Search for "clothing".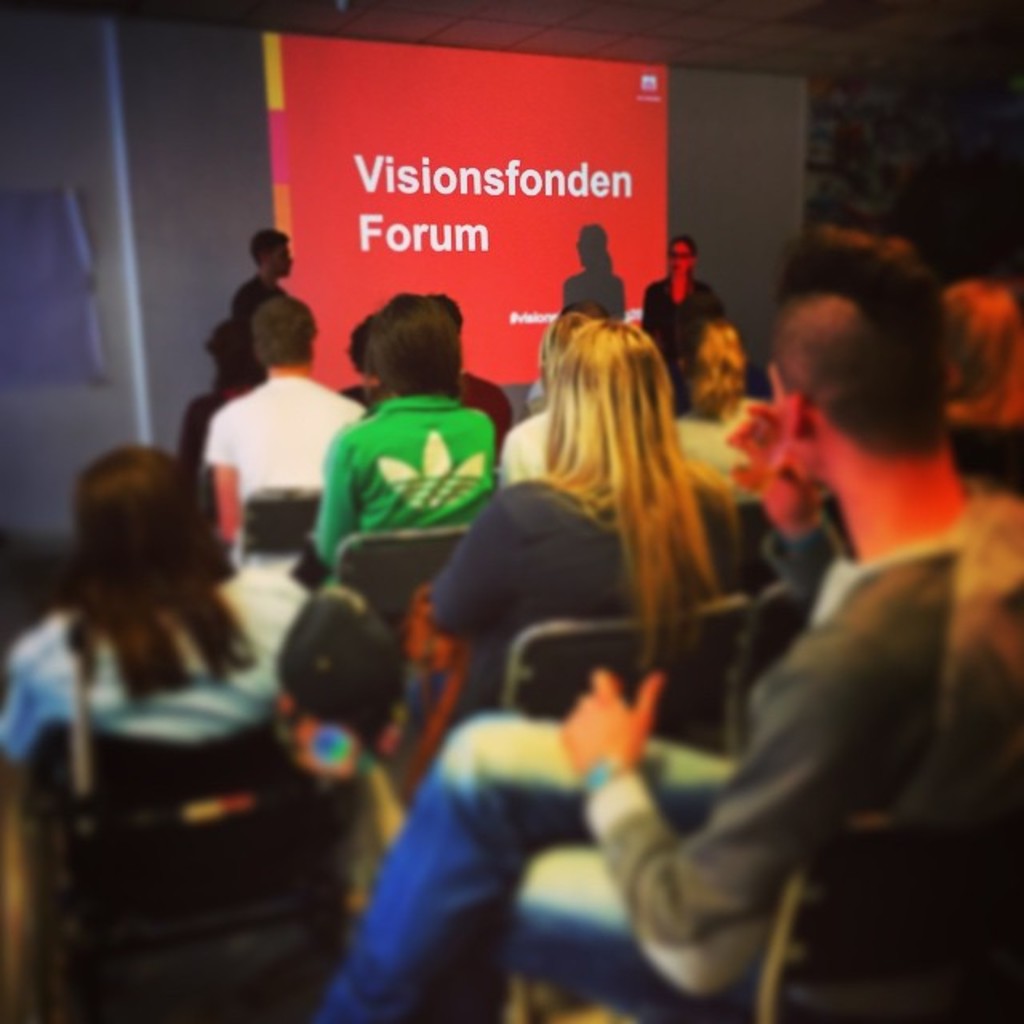
Found at pyautogui.locateOnScreen(630, 368, 998, 1005).
